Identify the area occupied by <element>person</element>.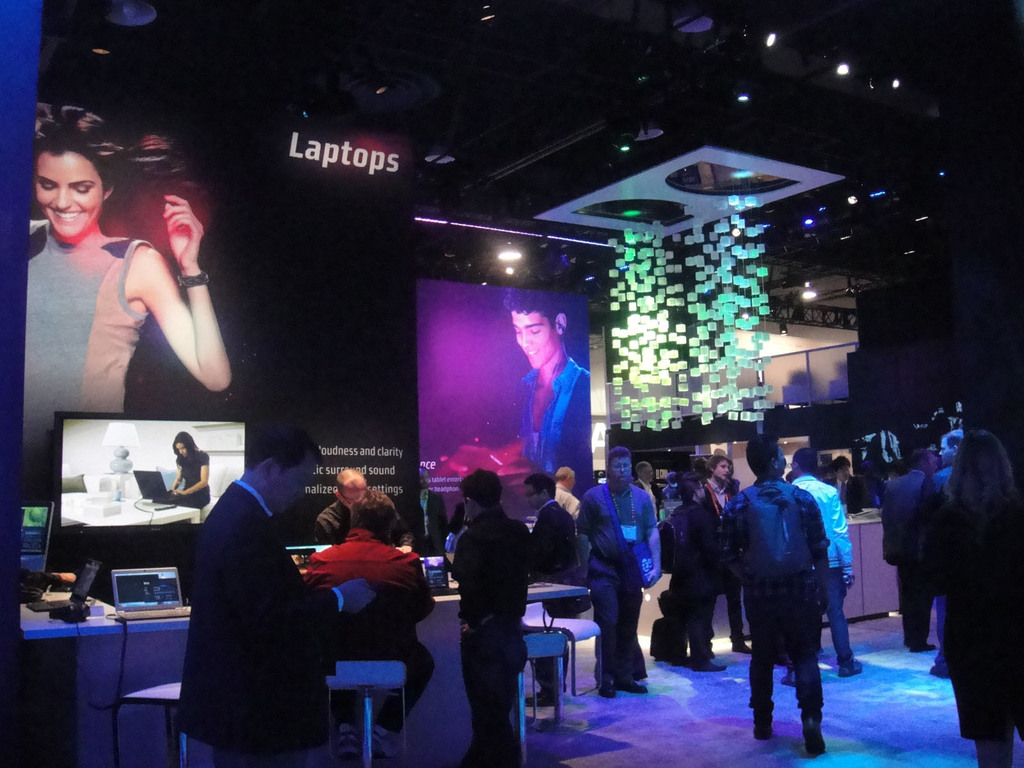
Area: [717,438,834,756].
